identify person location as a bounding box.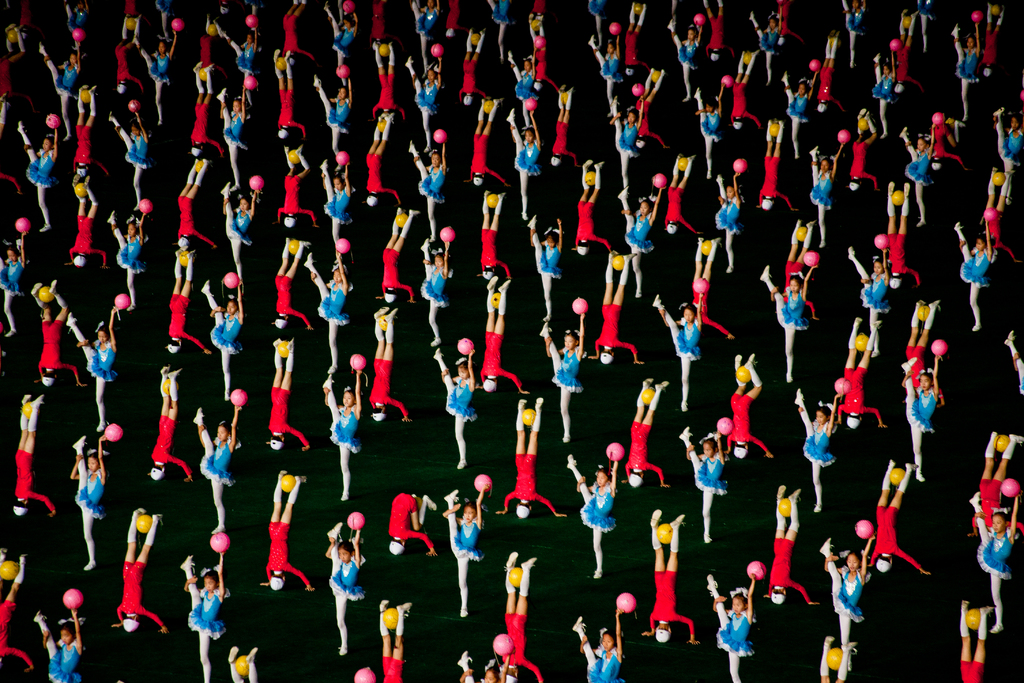
271, 232, 313, 329.
